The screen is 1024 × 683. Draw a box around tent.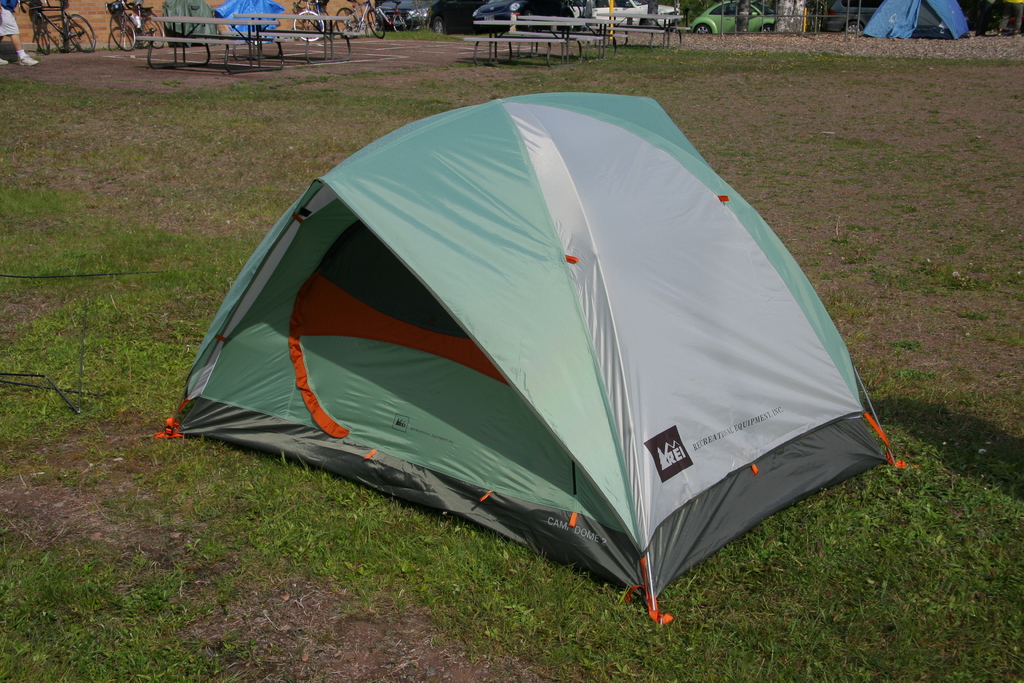
locate(157, 92, 903, 625).
